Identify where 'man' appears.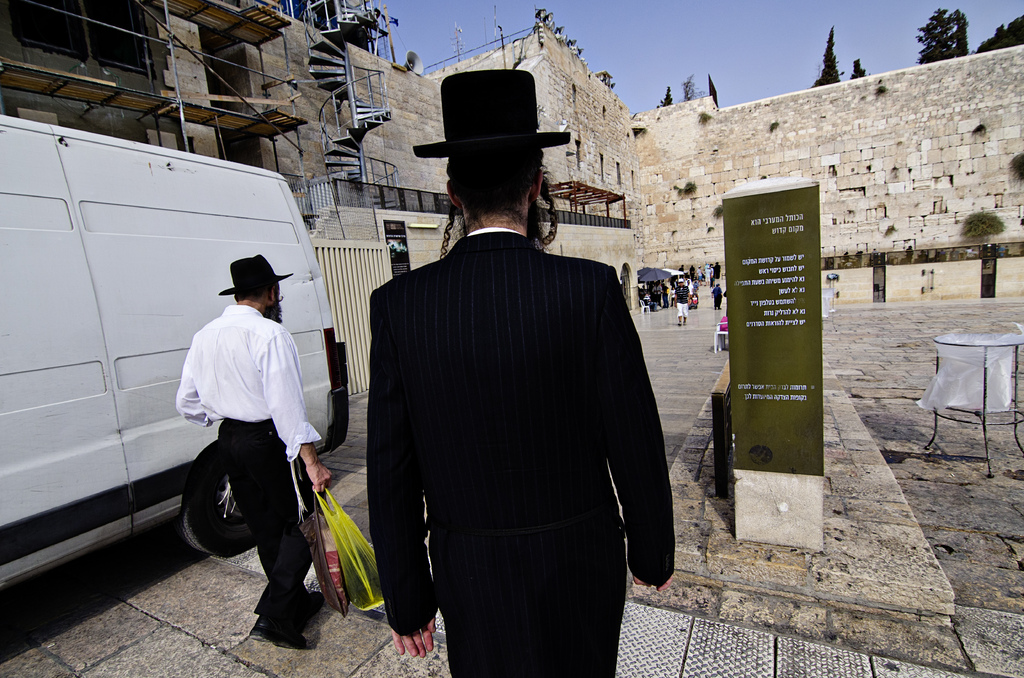
Appears at [175,250,335,642].
